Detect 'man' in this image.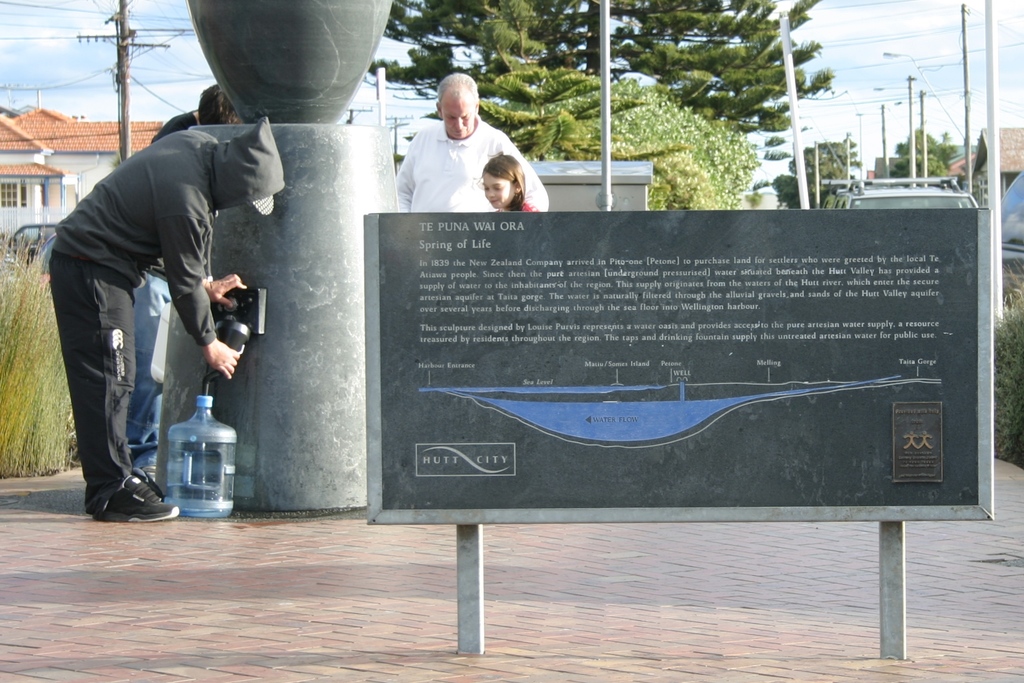
Detection: l=47, t=115, r=283, b=523.
